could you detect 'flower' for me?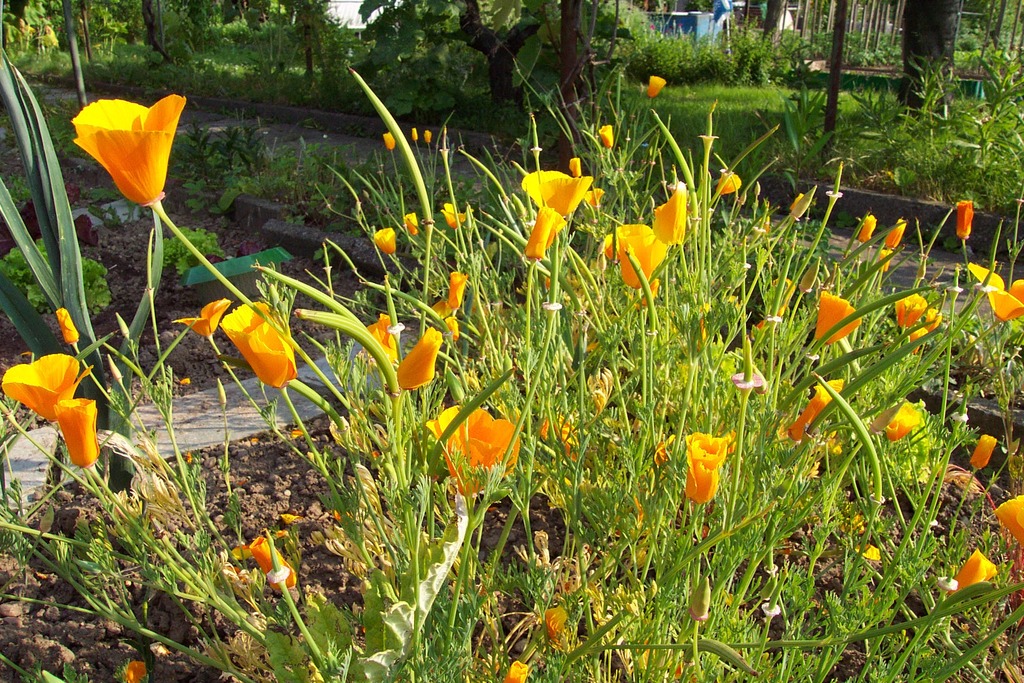
Detection result: bbox=[521, 169, 593, 218].
